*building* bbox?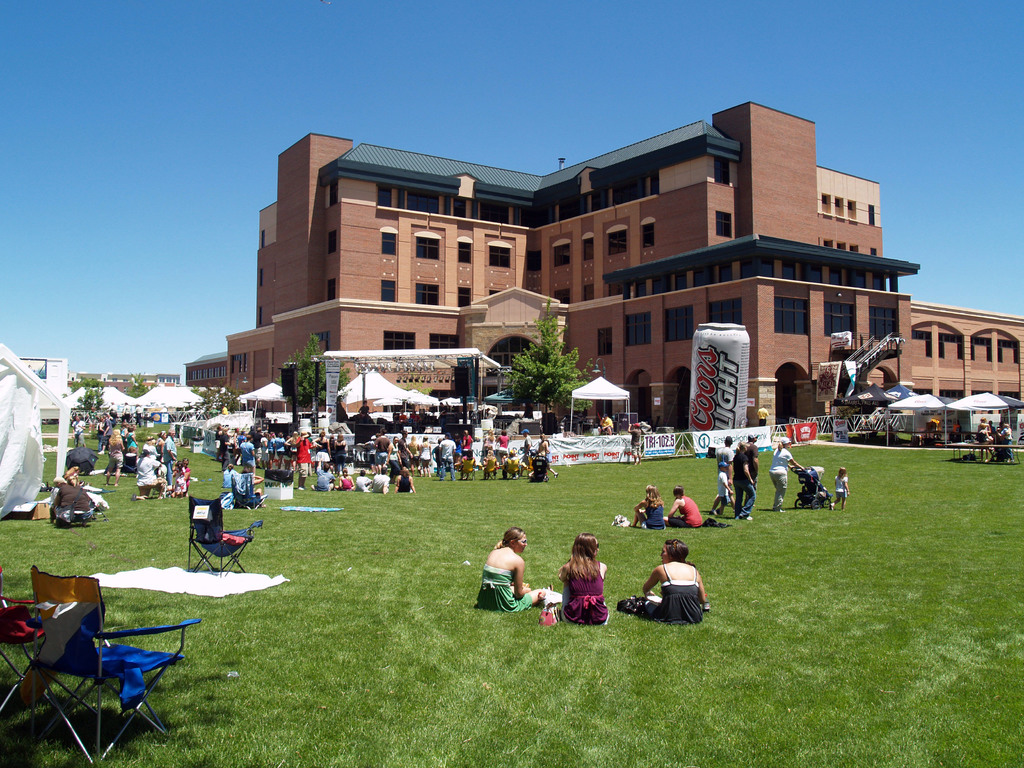
select_region(179, 100, 1023, 428)
